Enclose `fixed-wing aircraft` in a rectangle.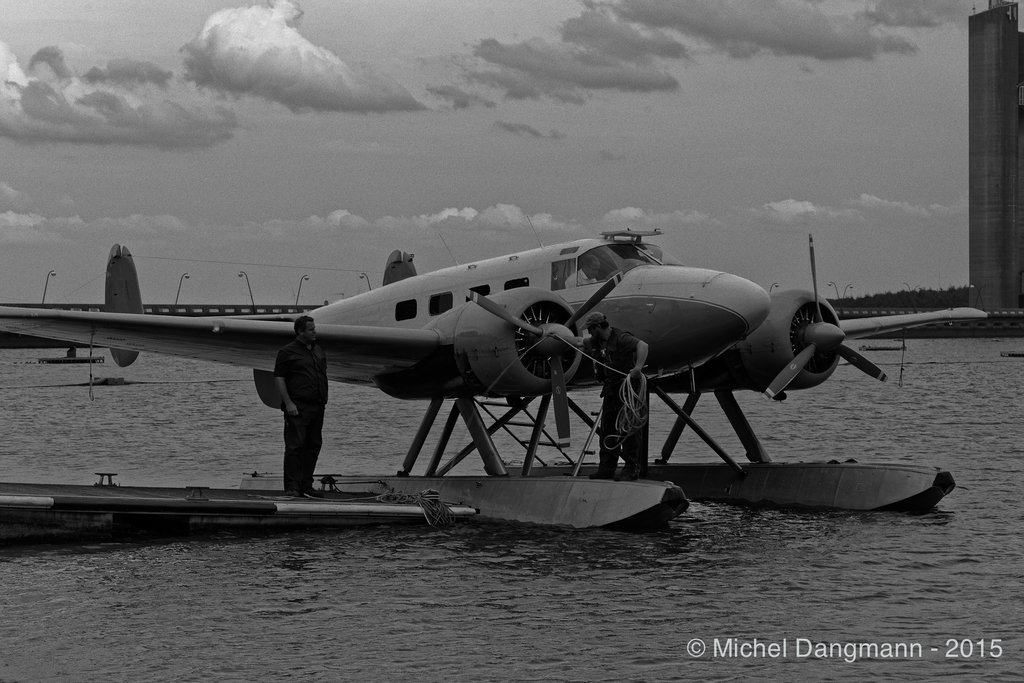
0,227,992,543.
